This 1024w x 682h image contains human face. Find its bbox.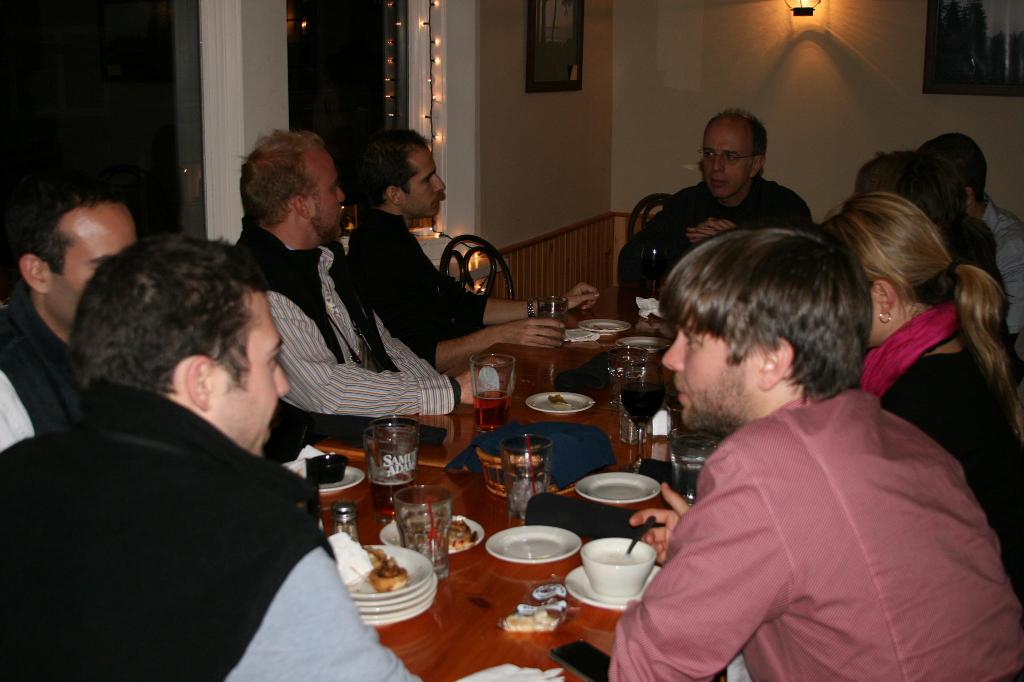
47, 207, 138, 325.
